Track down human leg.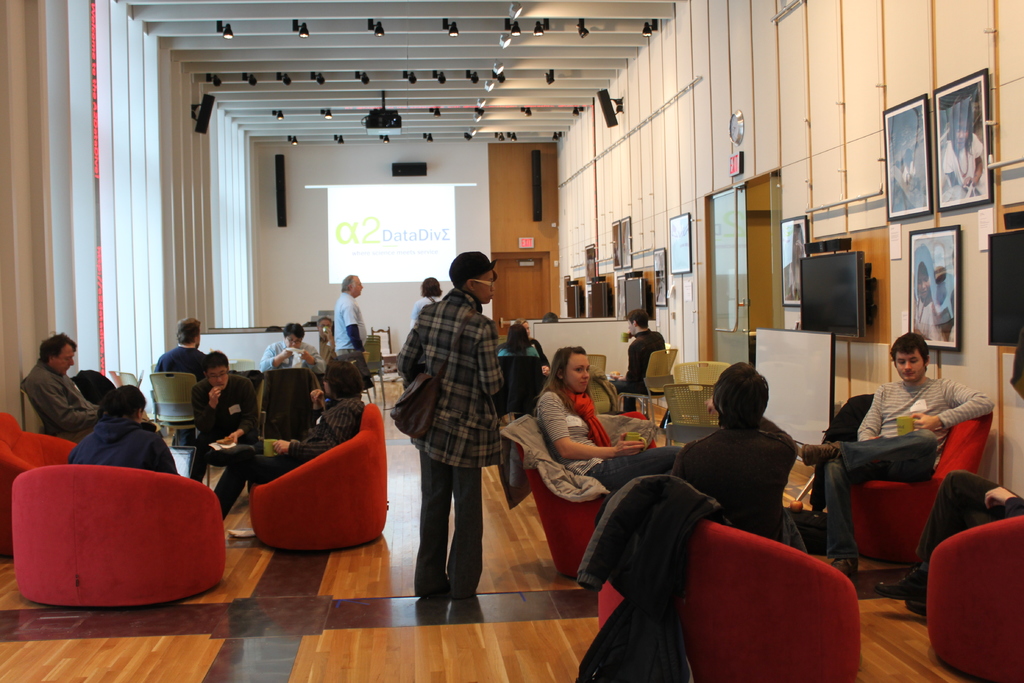
Tracked to box(825, 456, 856, 578).
